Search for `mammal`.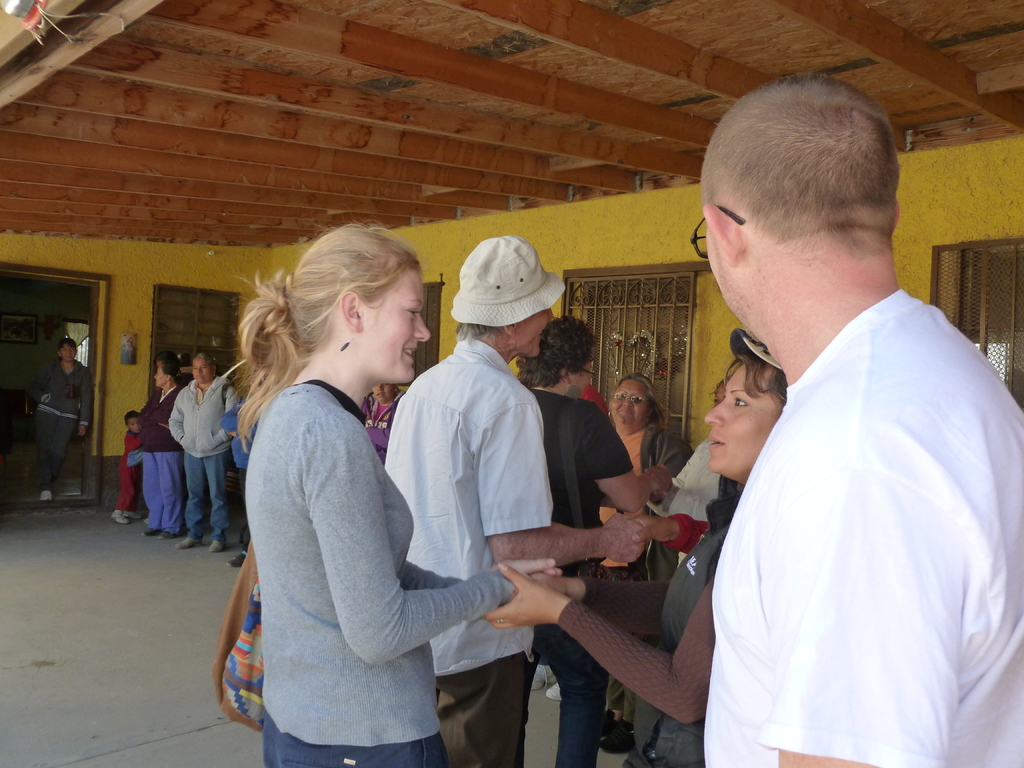
Found at rect(691, 80, 1023, 767).
